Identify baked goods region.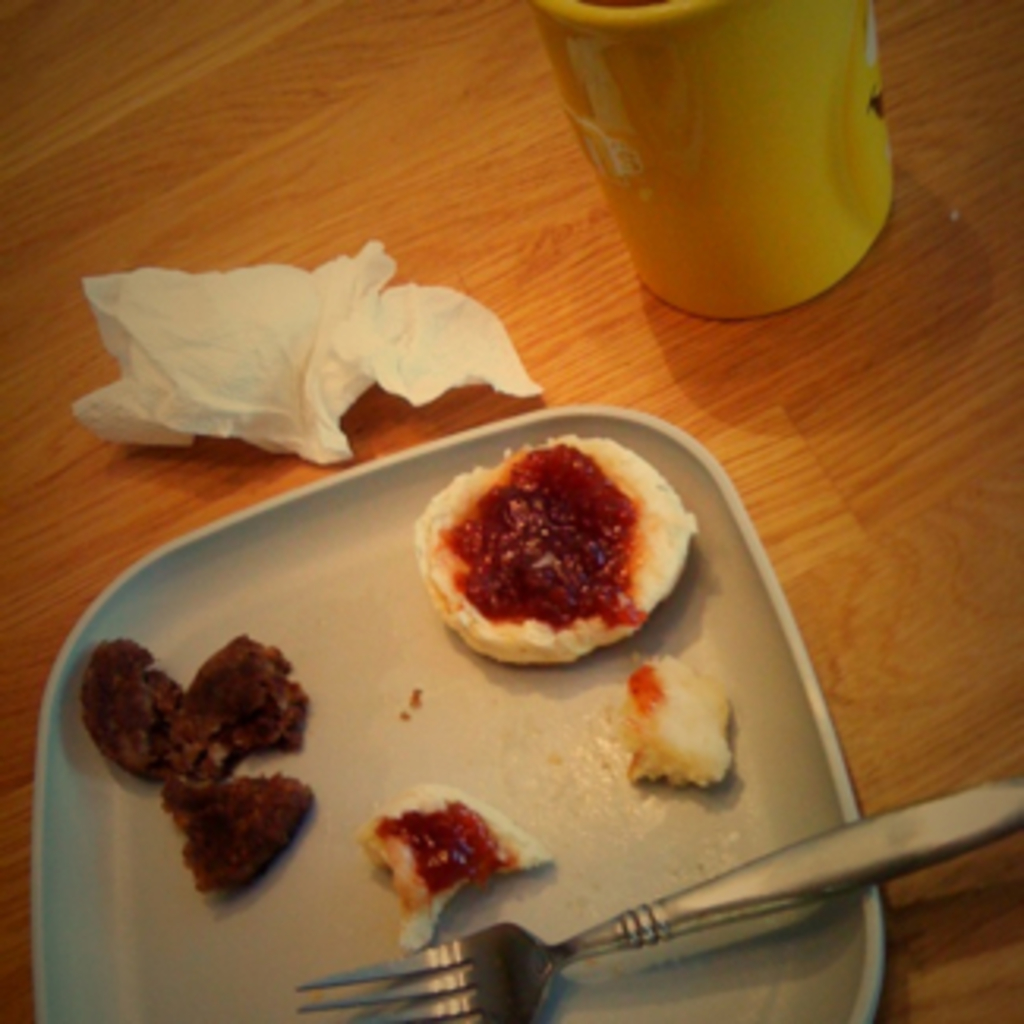
Region: l=611, t=655, r=744, b=803.
